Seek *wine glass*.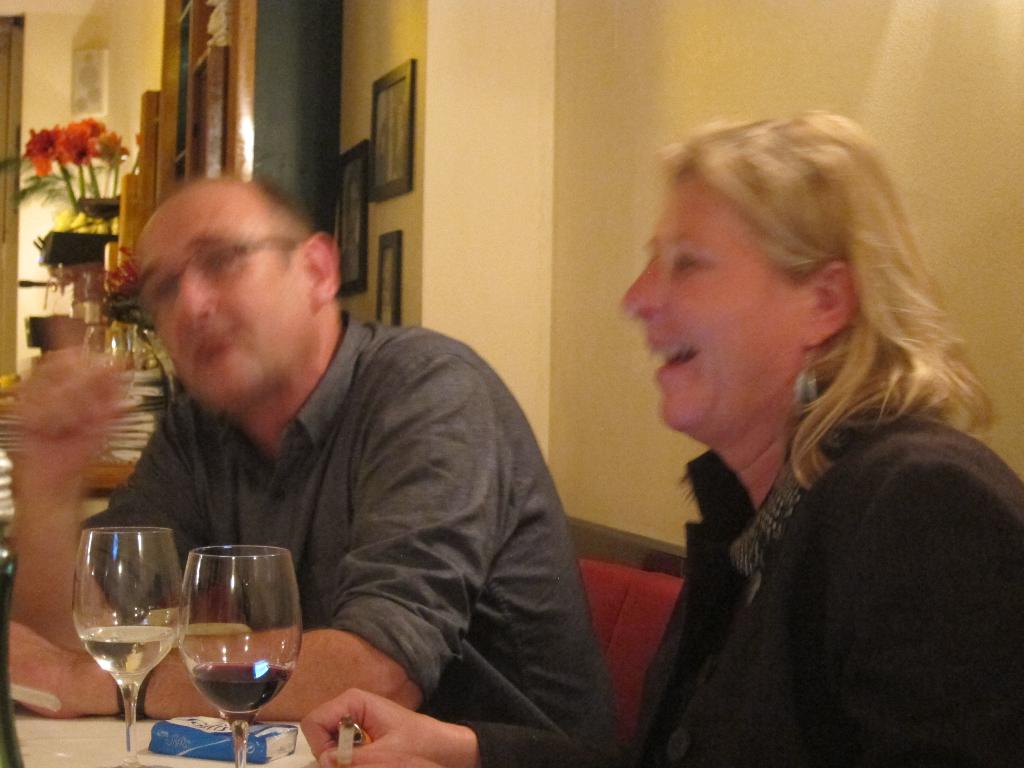
<box>70,523,182,766</box>.
